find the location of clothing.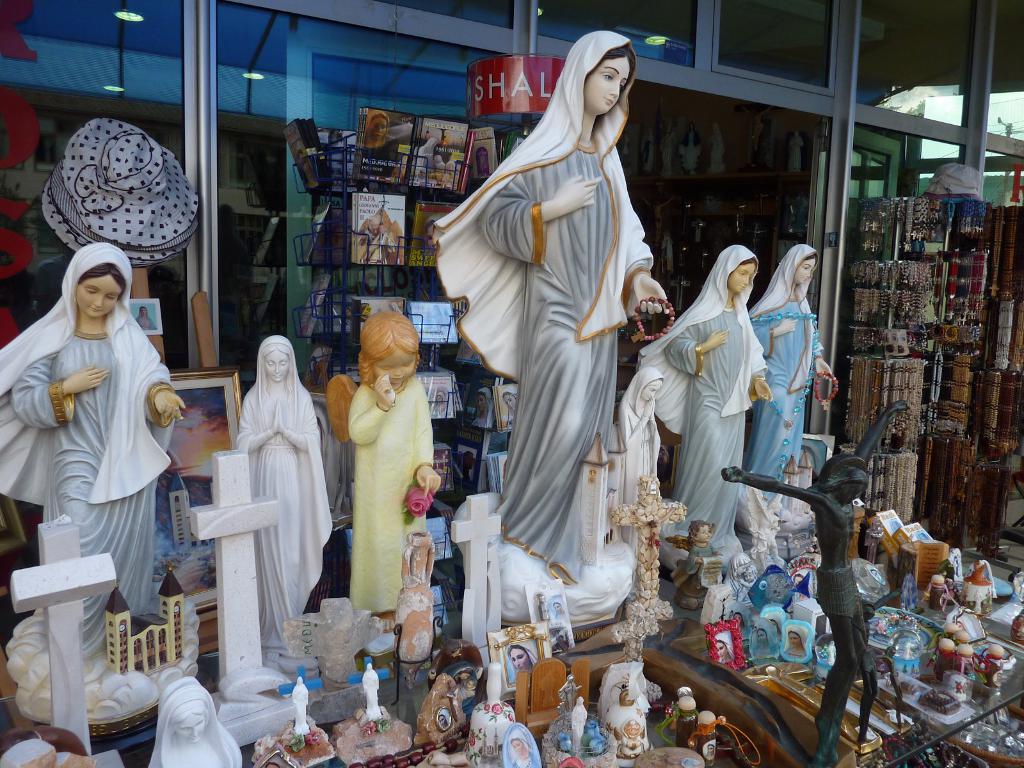
Location: bbox=[753, 239, 822, 499].
